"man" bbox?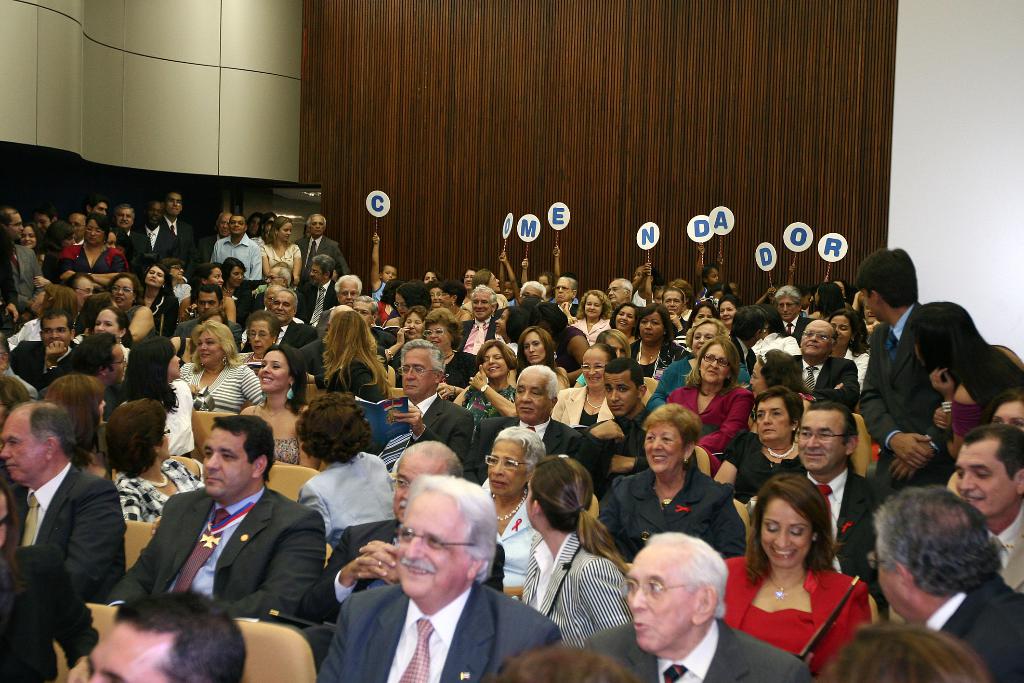
bbox(70, 327, 129, 414)
